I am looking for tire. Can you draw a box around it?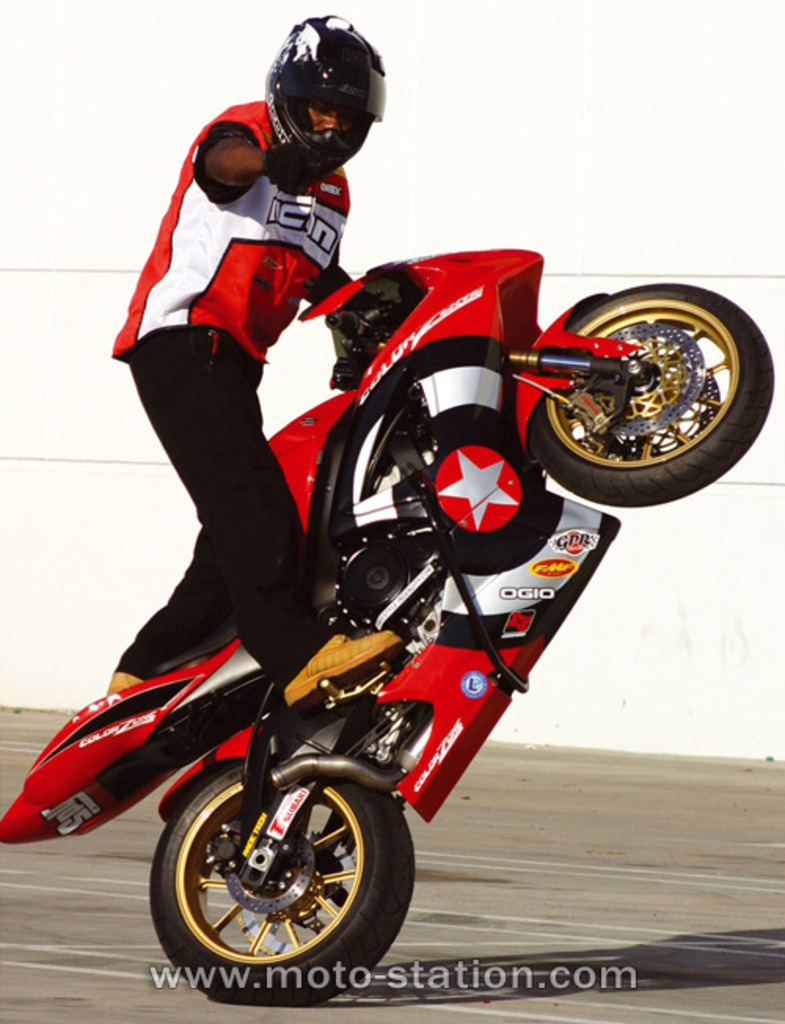
Sure, the bounding box is (149,755,418,1011).
